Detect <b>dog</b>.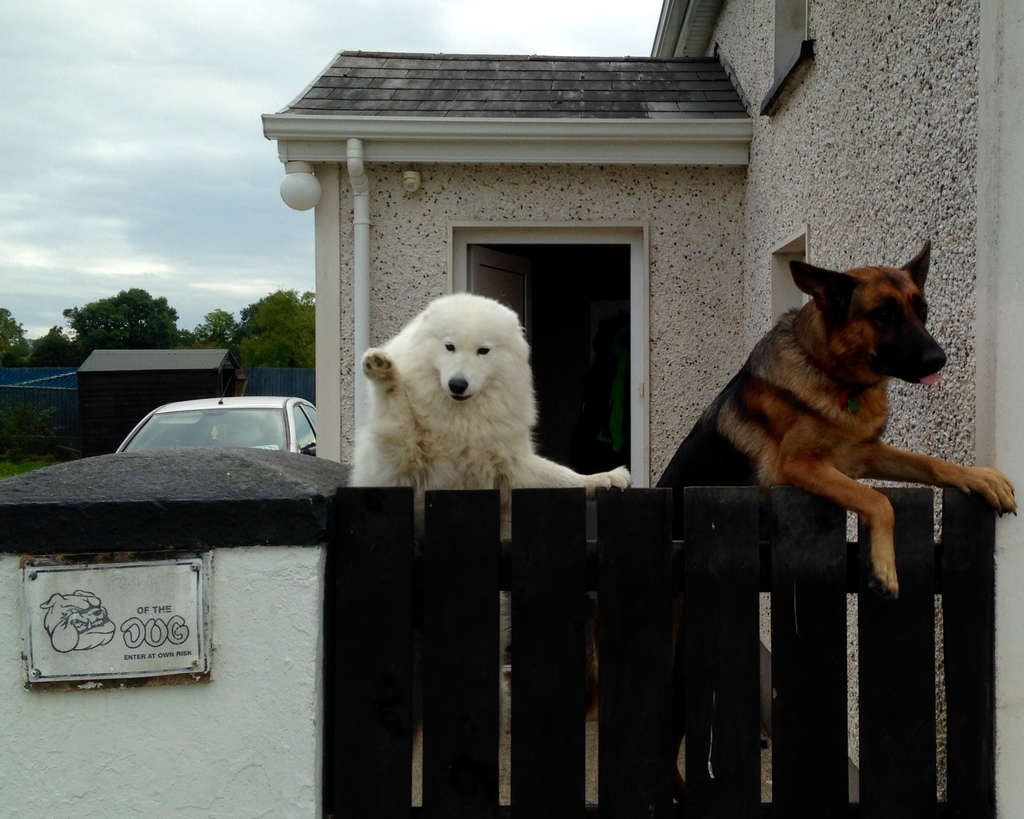
Detected at (left=348, top=289, right=636, bottom=761).
